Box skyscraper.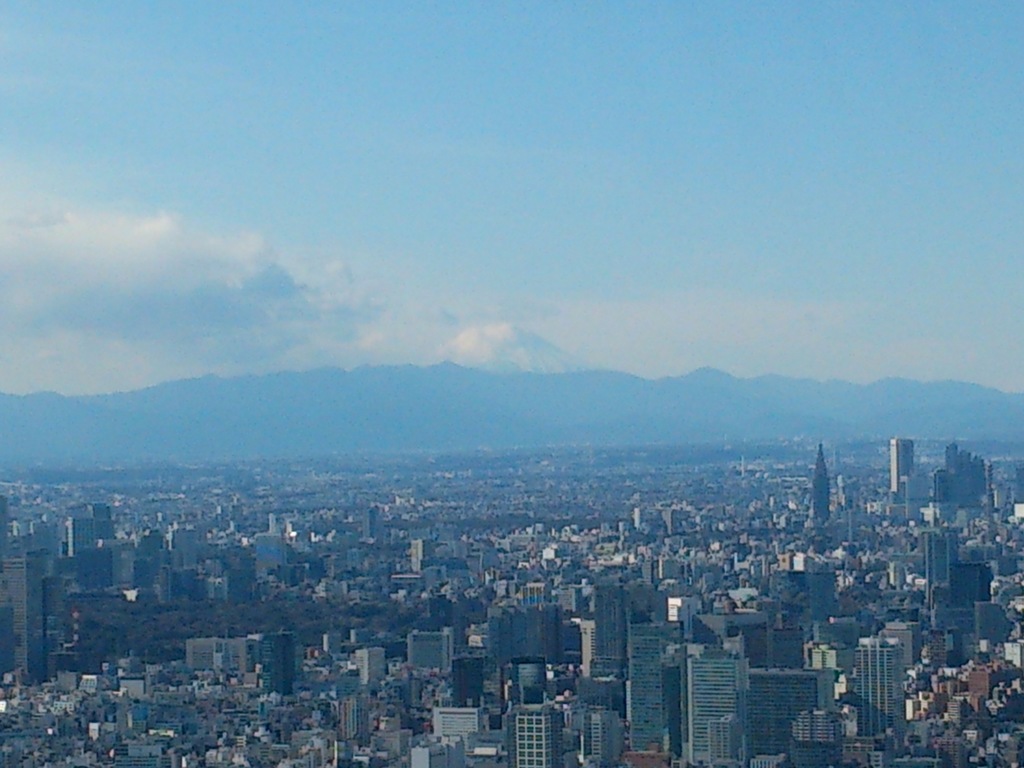
(6, 553, 45, 680).
